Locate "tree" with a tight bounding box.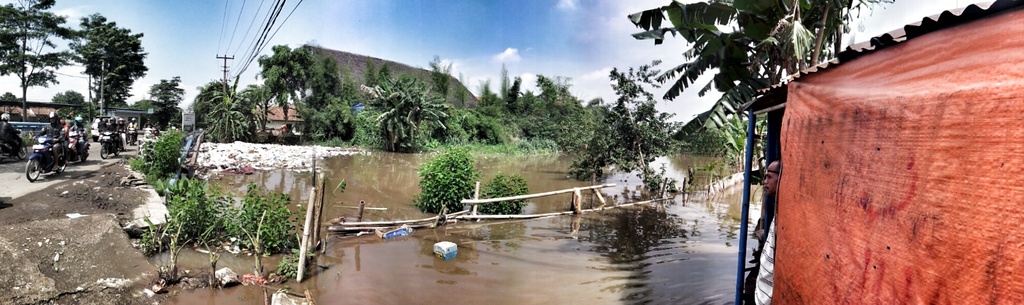
bbox=(0, 0, 74, 122).
